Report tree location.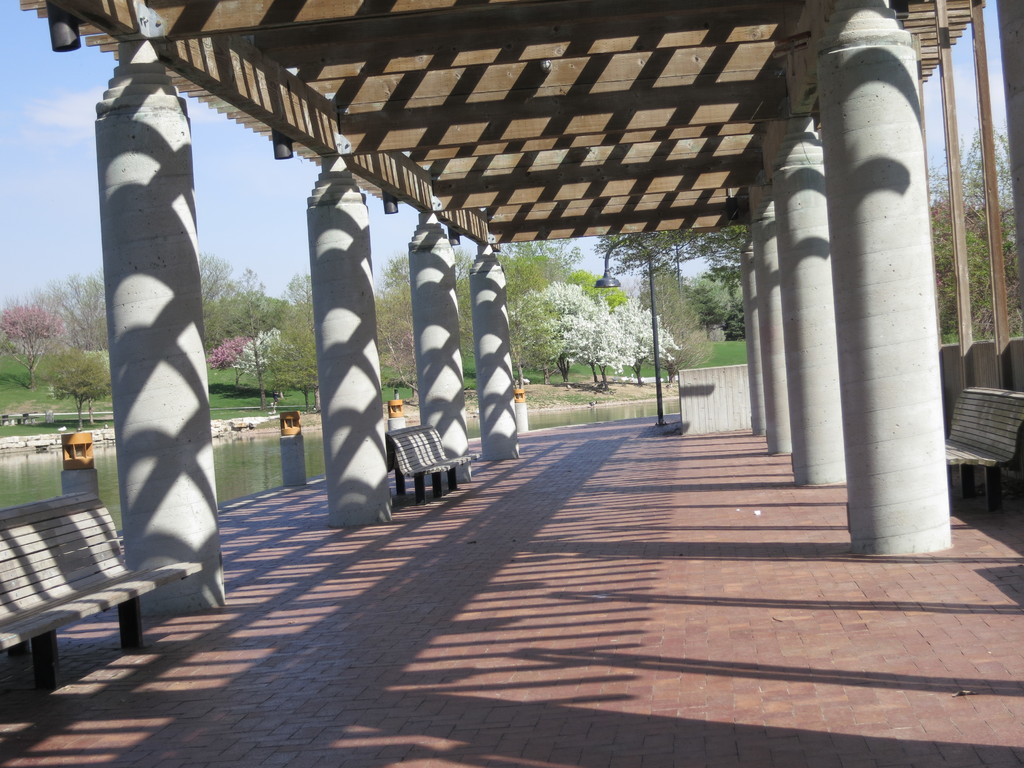
Report: 936,114,1020,340.
